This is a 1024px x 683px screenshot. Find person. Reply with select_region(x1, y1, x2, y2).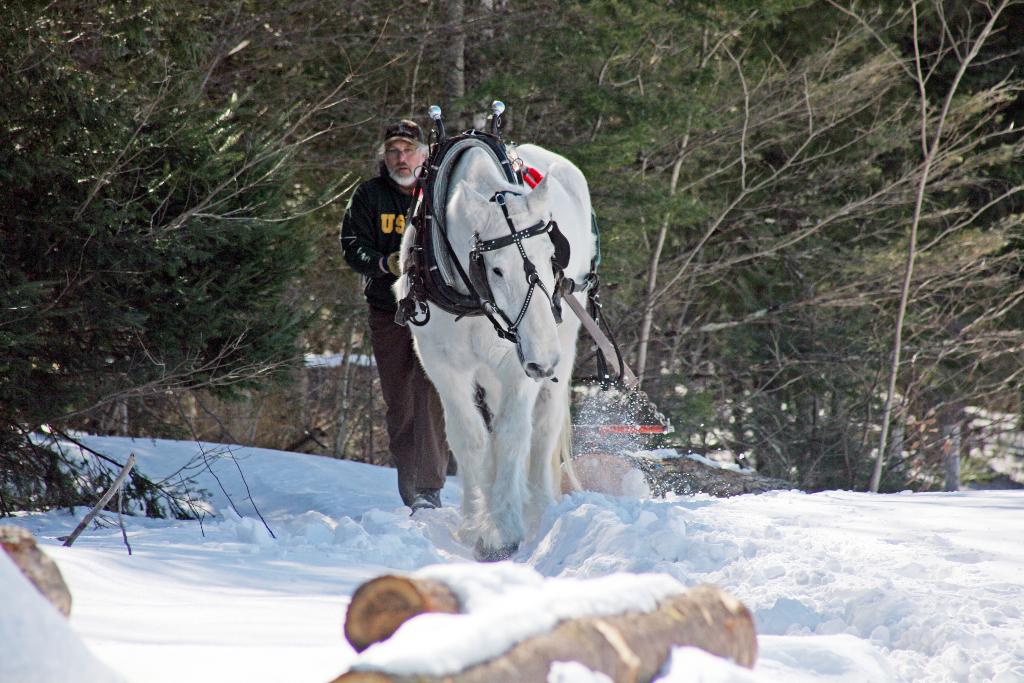
select_region(348, 99, 438, 426).
